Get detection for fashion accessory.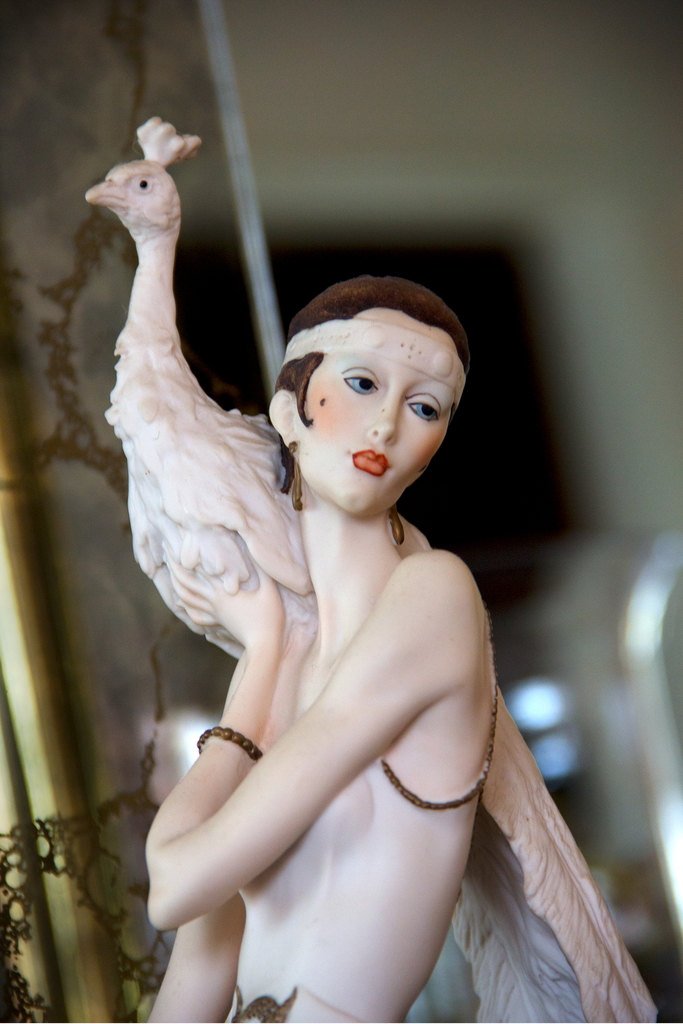
Detection: [372, 694, 502, 815].
